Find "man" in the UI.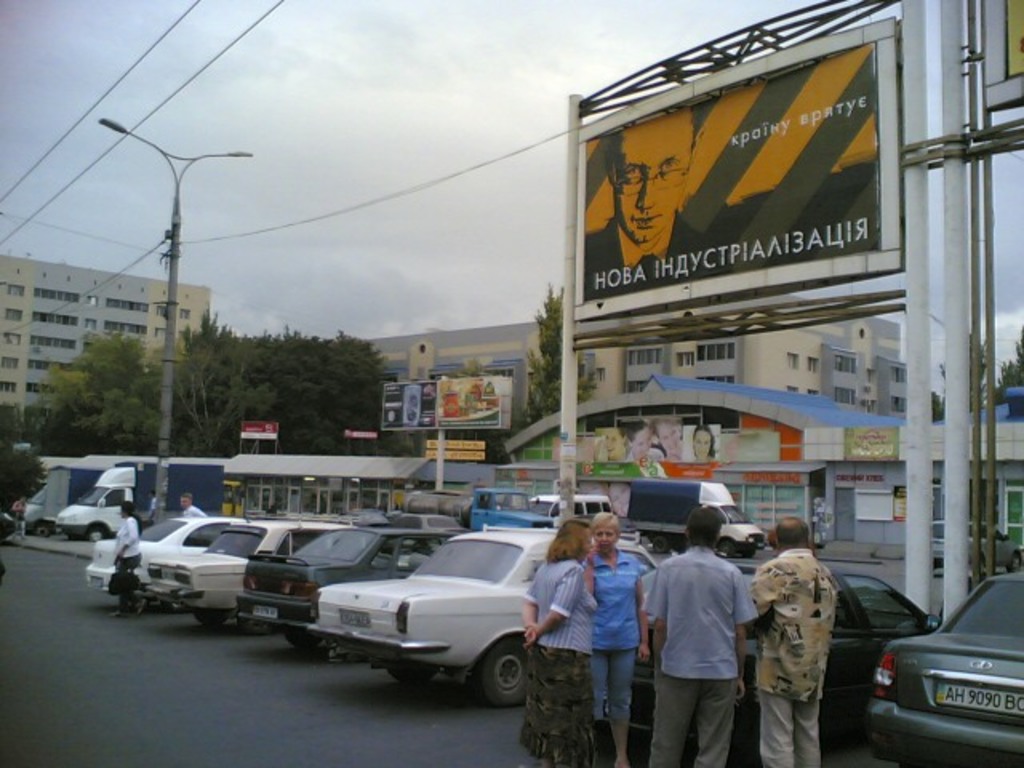
UI element at <box>648,522,766,757</box>.
